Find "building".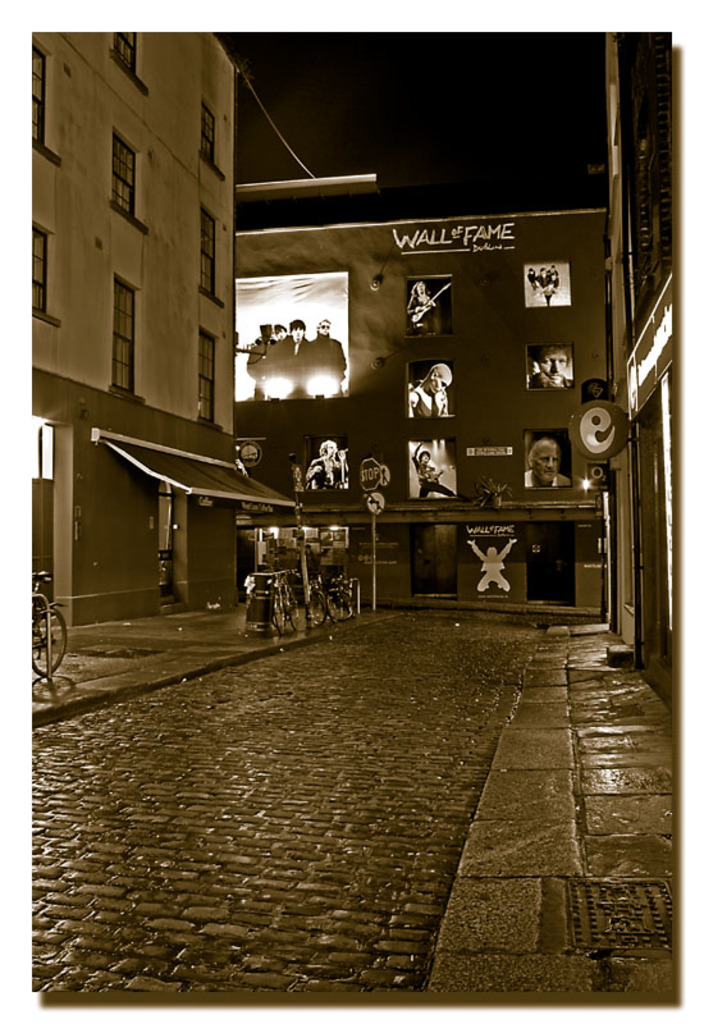
l=28, t=27, r=243, b=621.
